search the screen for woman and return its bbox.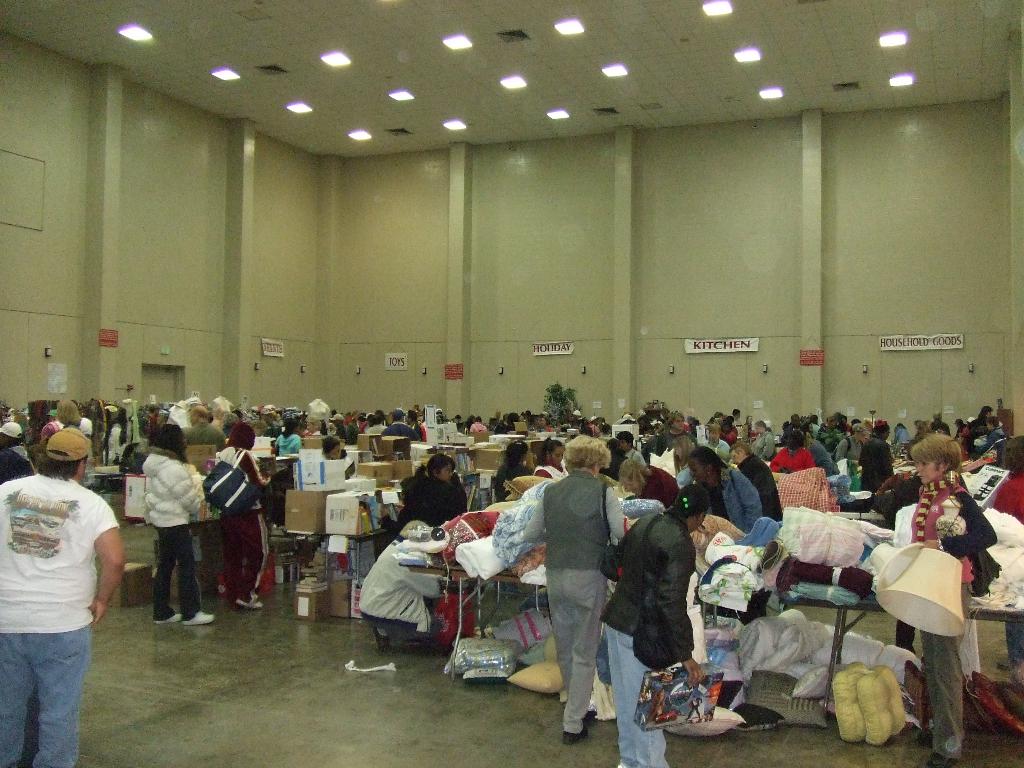
Found: (x1=493, y1=437, x2=541, y2=499).
